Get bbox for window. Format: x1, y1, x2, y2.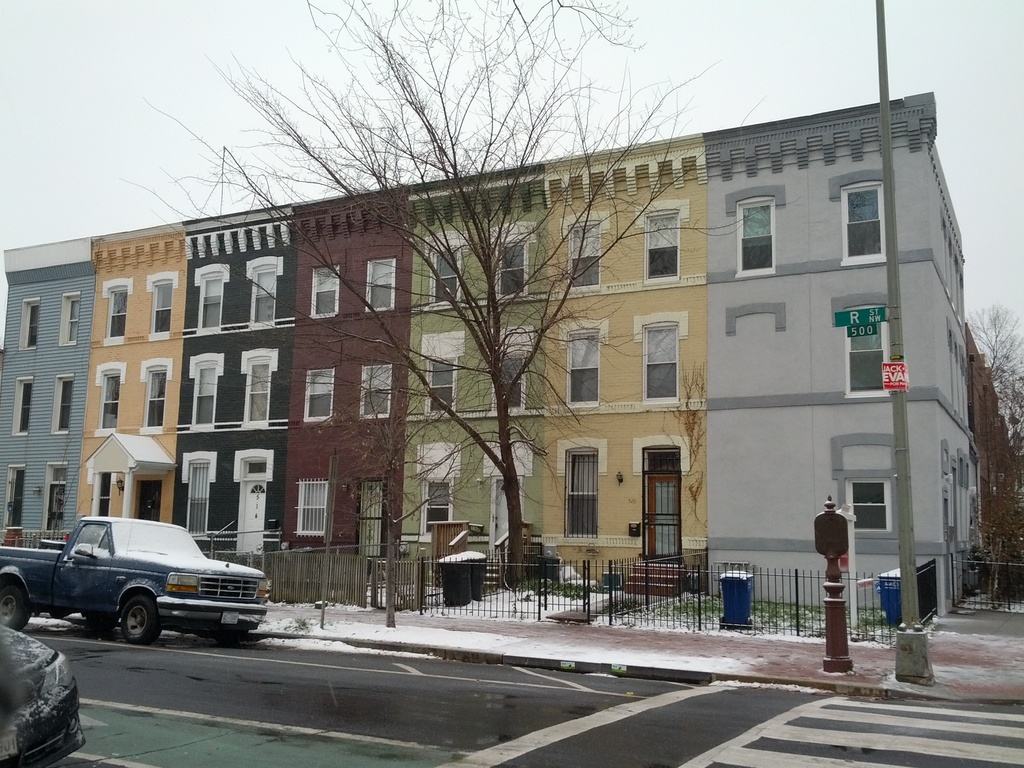
732, 201, 778, 280.
